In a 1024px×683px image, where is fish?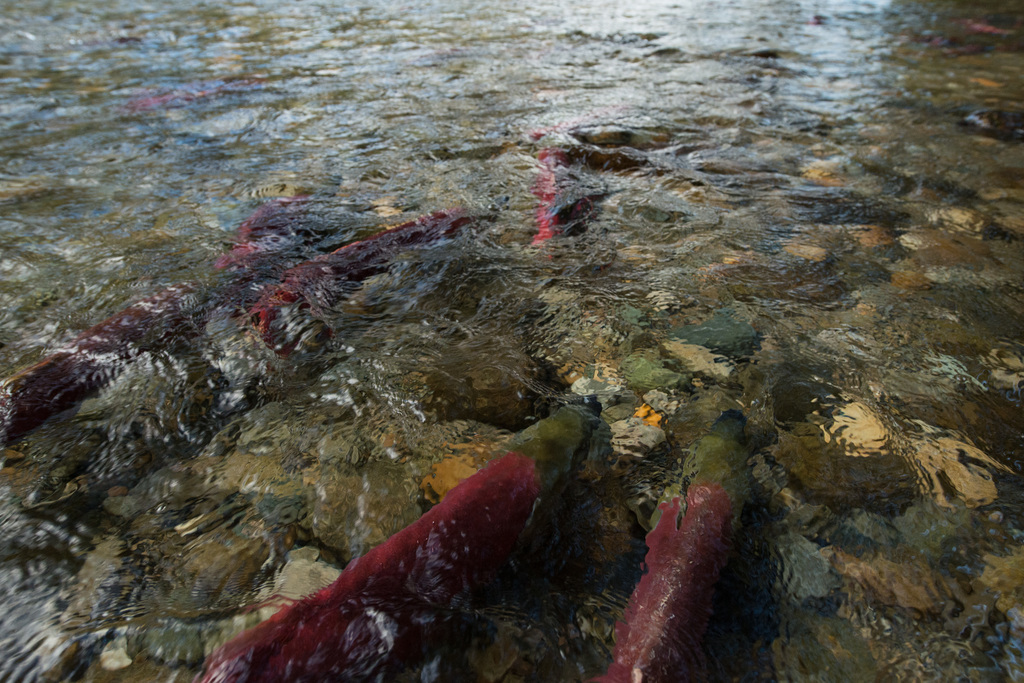
[left=0, top=287, right=195, bottom=447].
